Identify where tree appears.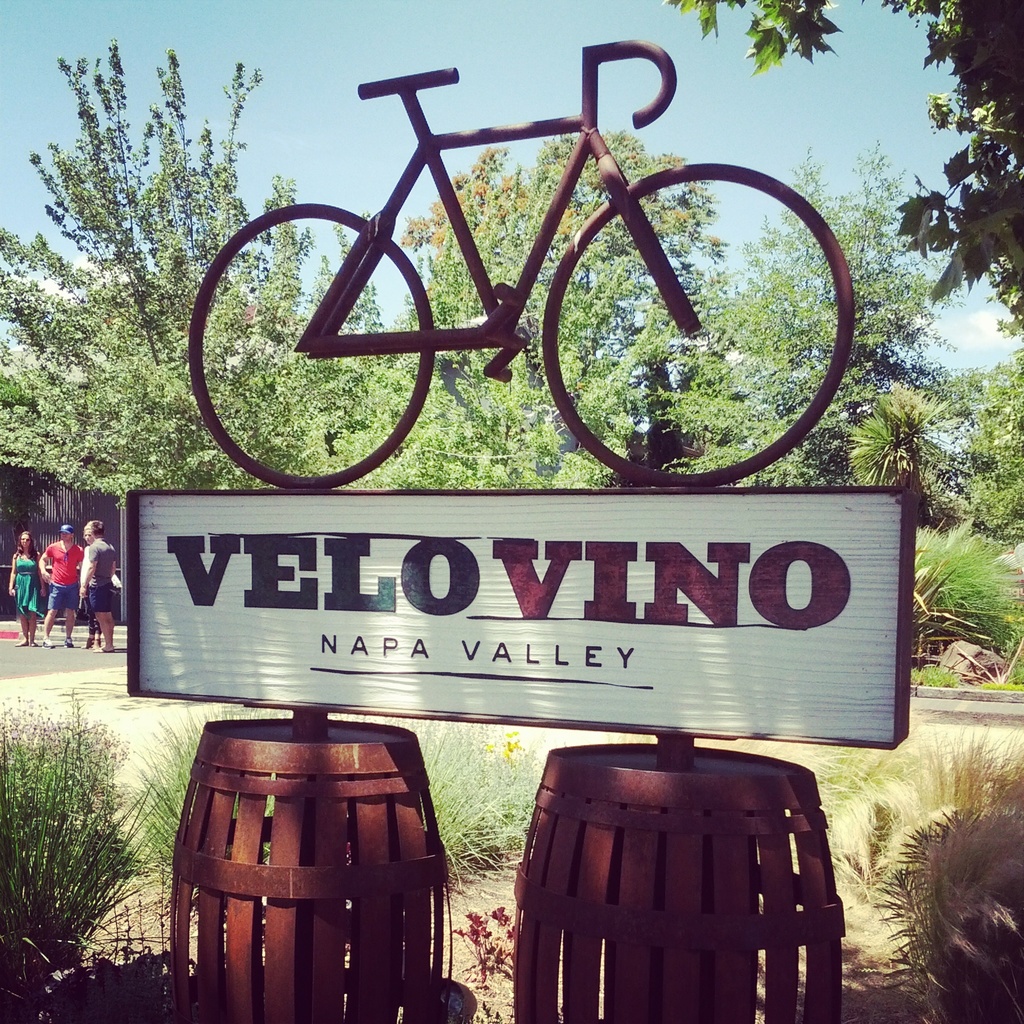
Appears at left=44, top=49, right=237, bottom=463.
